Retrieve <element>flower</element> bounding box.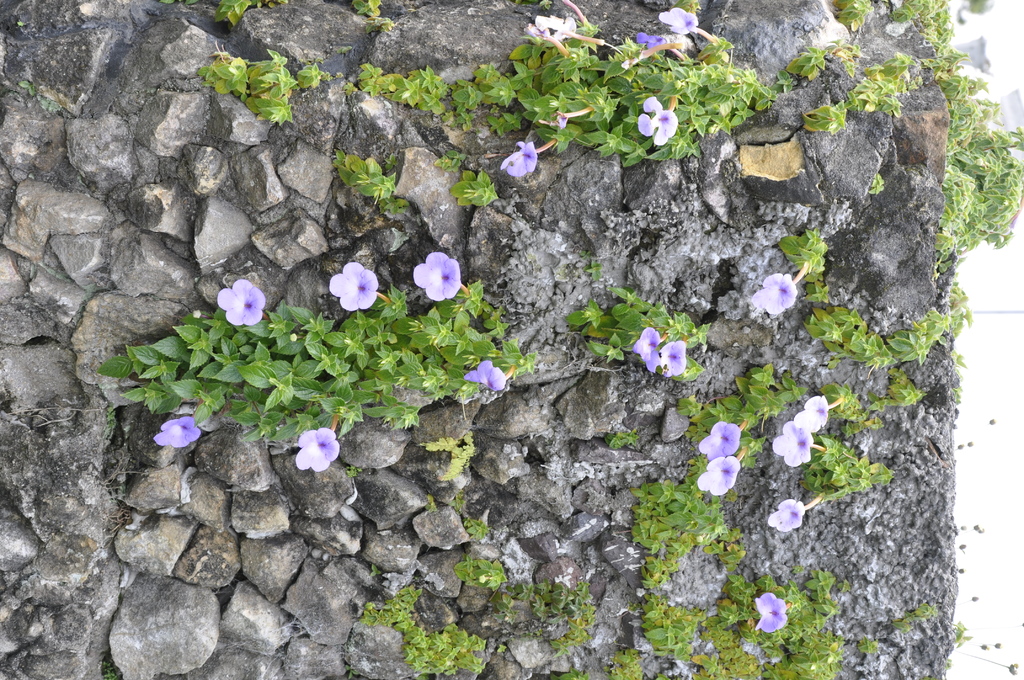
Bounding box: [x1=636, y1=95, x2=676, y2=146].
